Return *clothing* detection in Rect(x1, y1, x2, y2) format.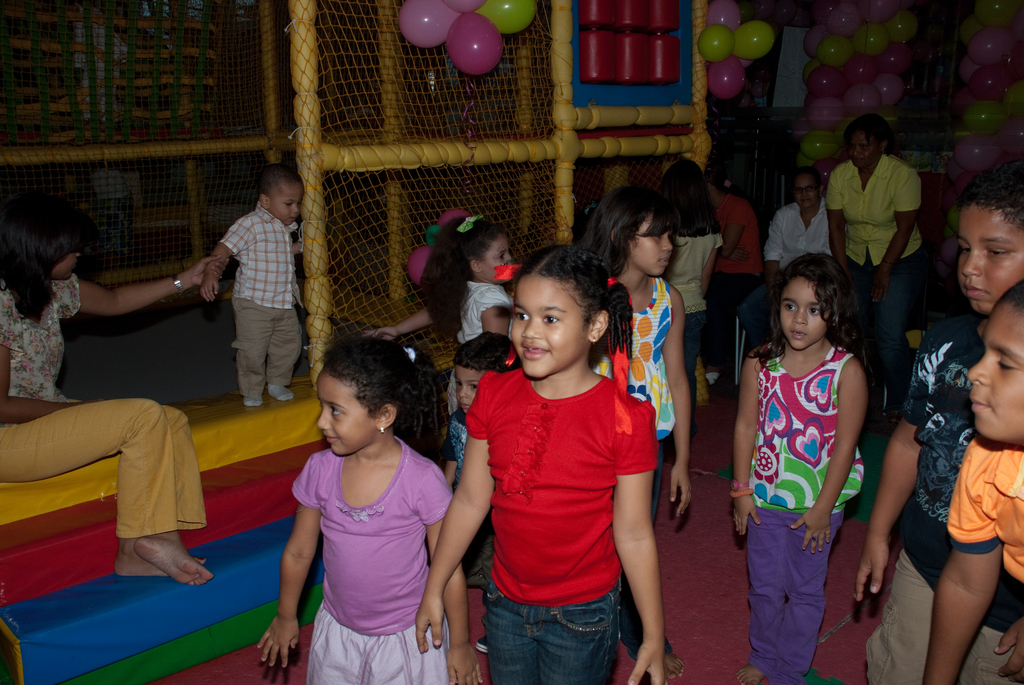
Rect(586, 267, 675, 477).
